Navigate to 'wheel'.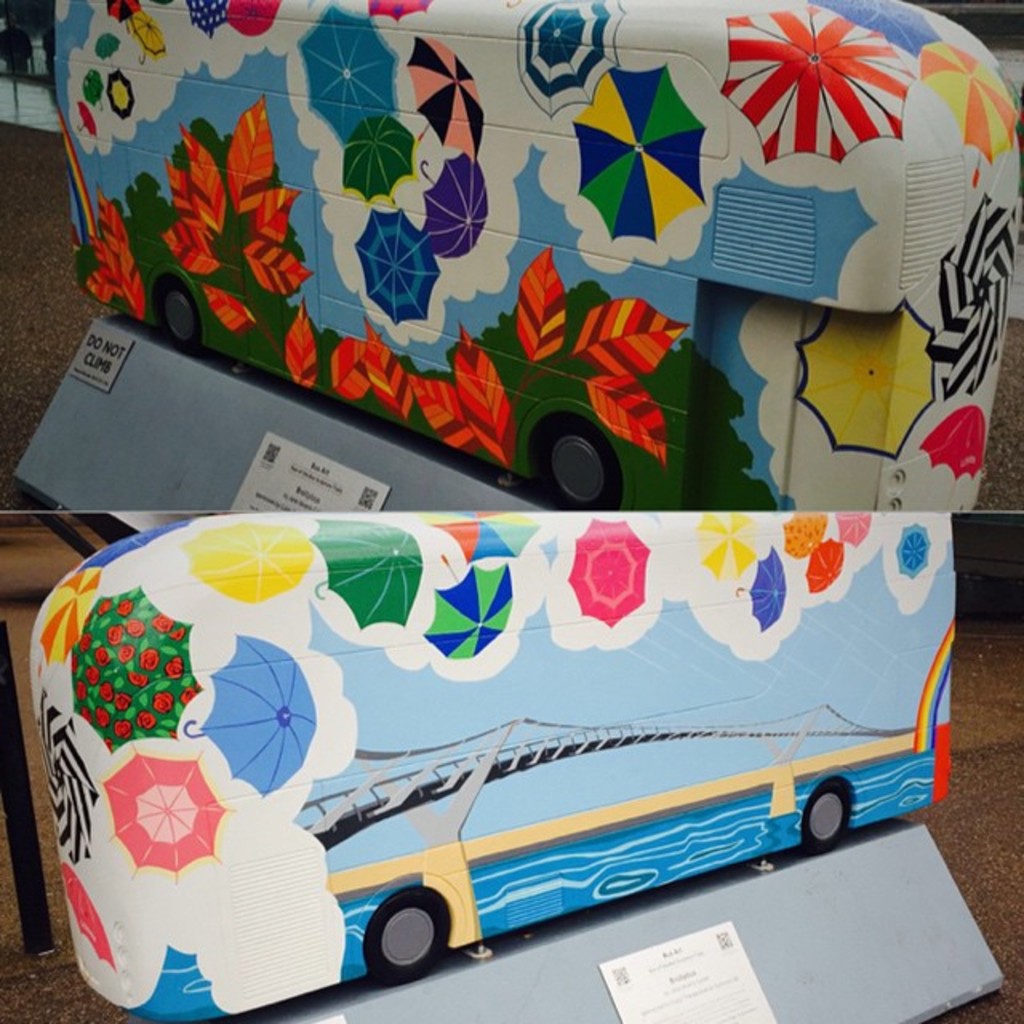
Navigation target: select_region(360, 886, 450, 987).
